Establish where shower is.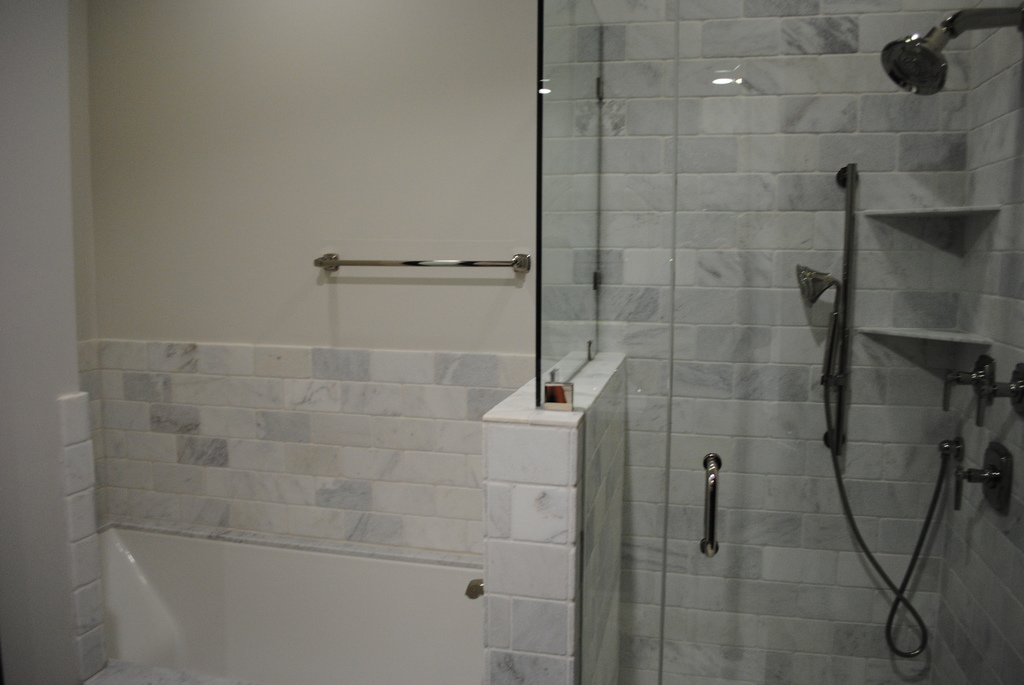
Established at (883,0,1023,101).
